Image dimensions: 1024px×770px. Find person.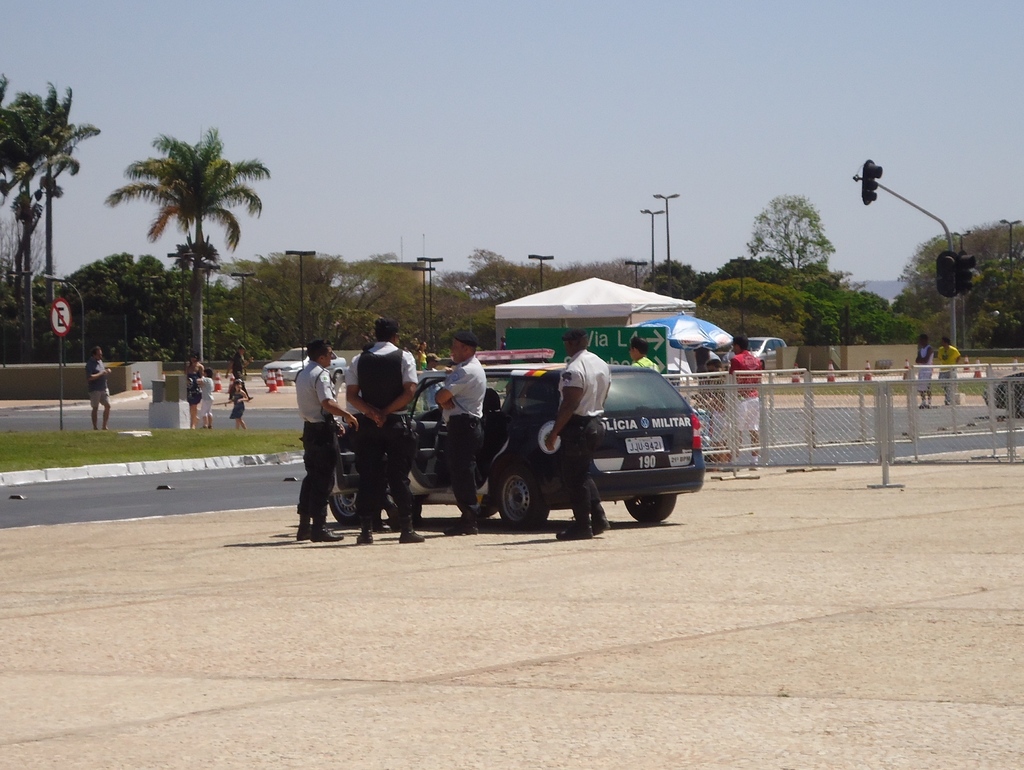
box(904, 332, 931, 409).
